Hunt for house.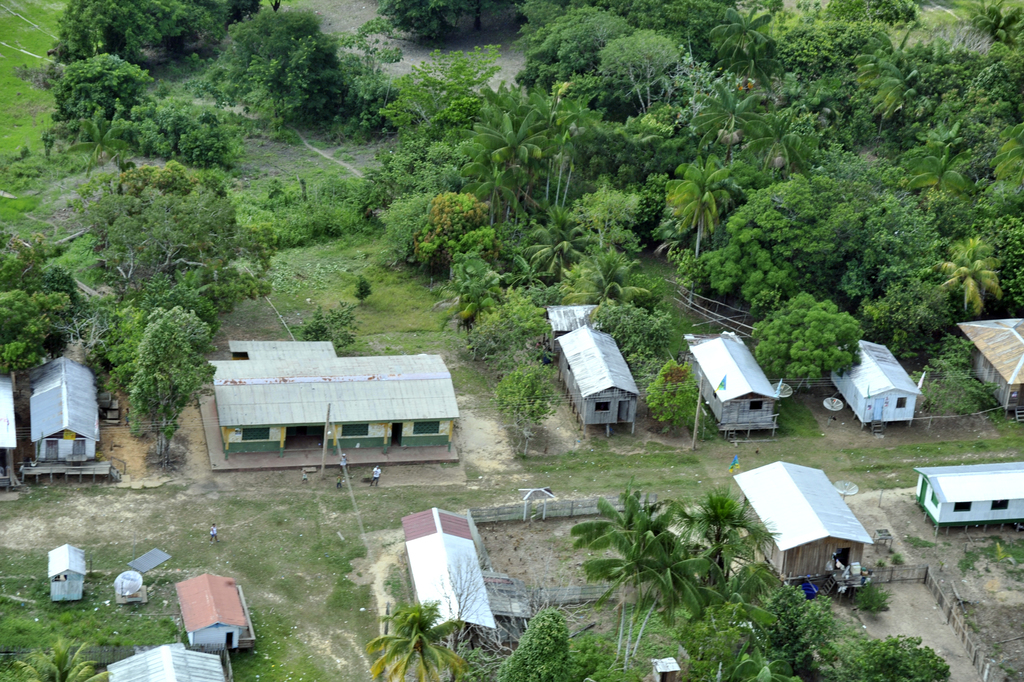
Hunted down at locate(958, 313, 1023, 416).
